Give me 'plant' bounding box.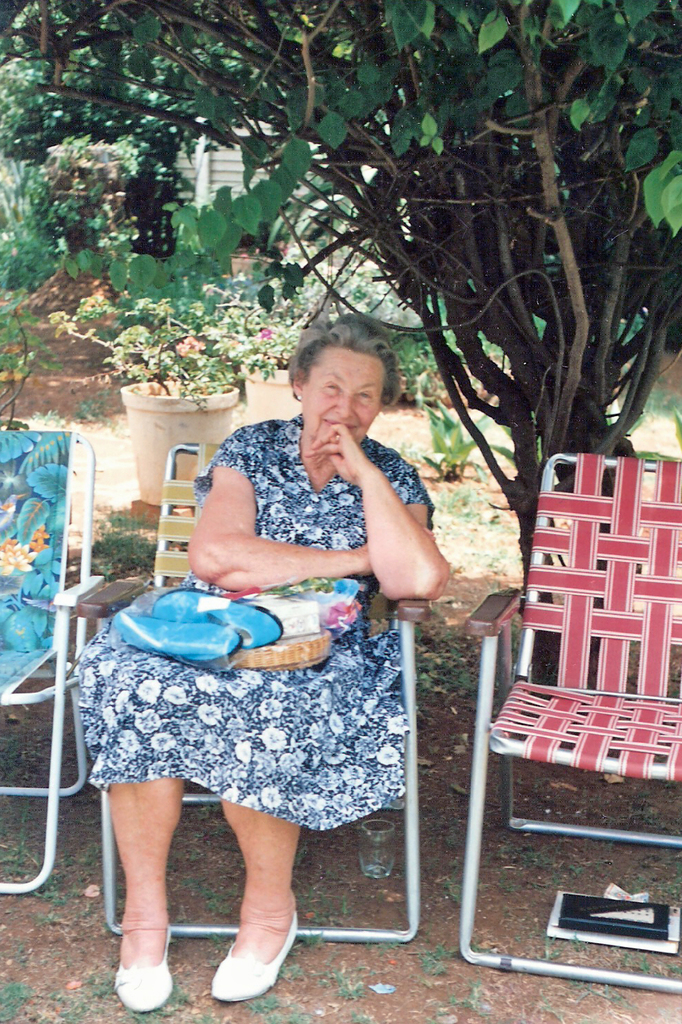
locate(282, 955, 312, 977).
